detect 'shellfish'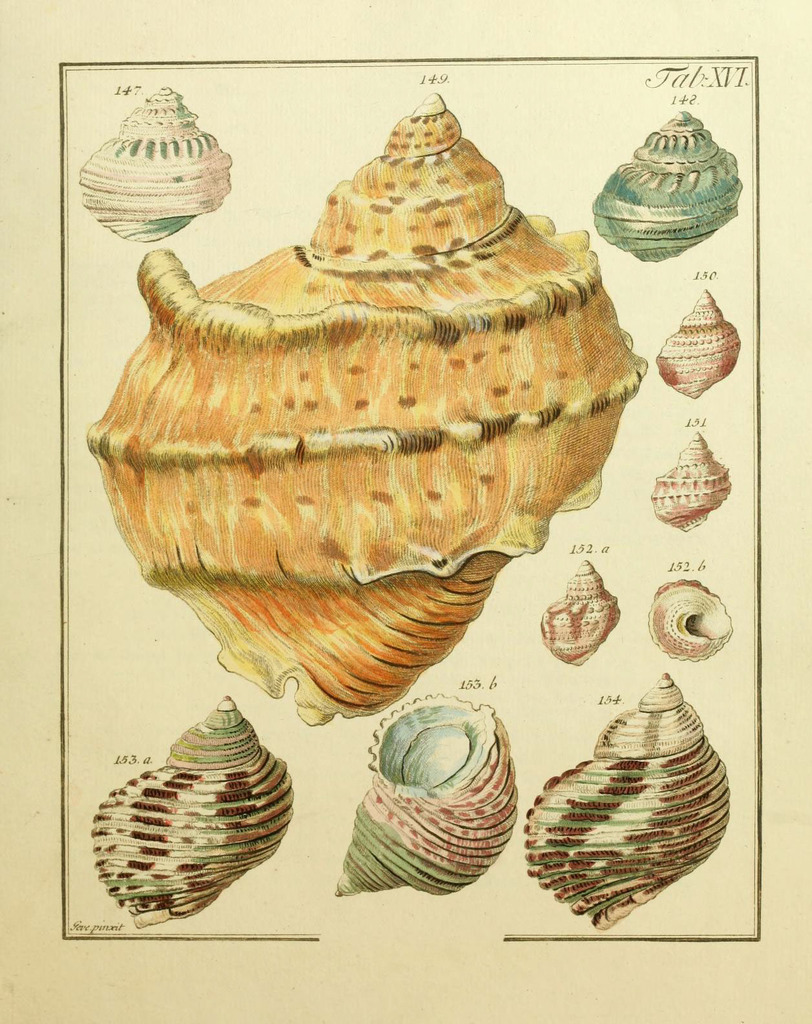
select_region(651, 426, 727, 540)
